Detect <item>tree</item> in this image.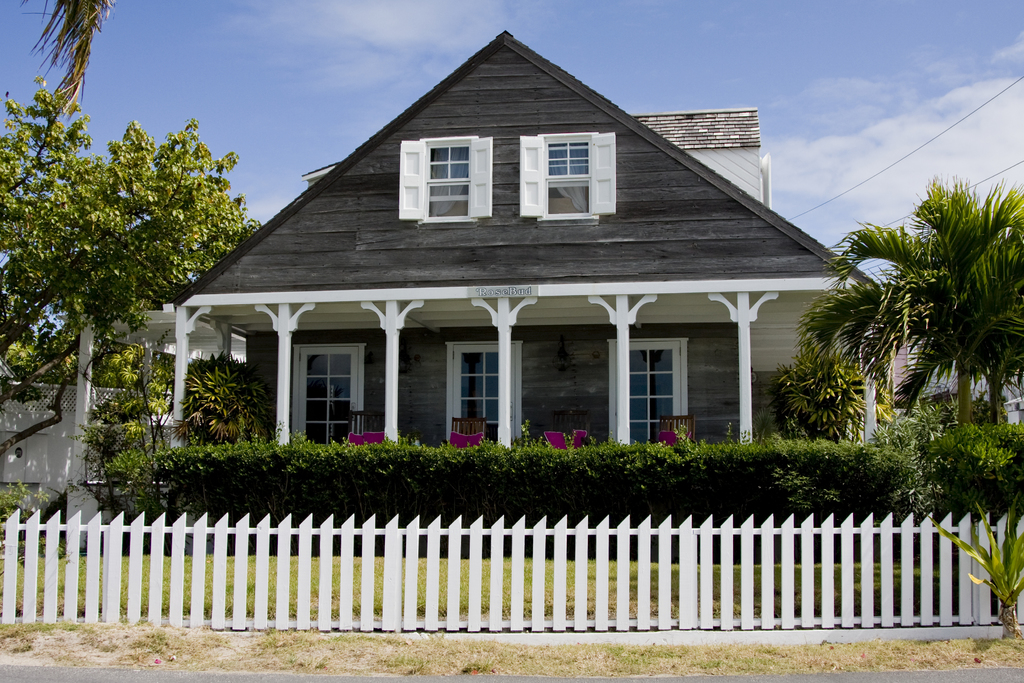
Detection: bbox=(797, 183, 1023, 438).
